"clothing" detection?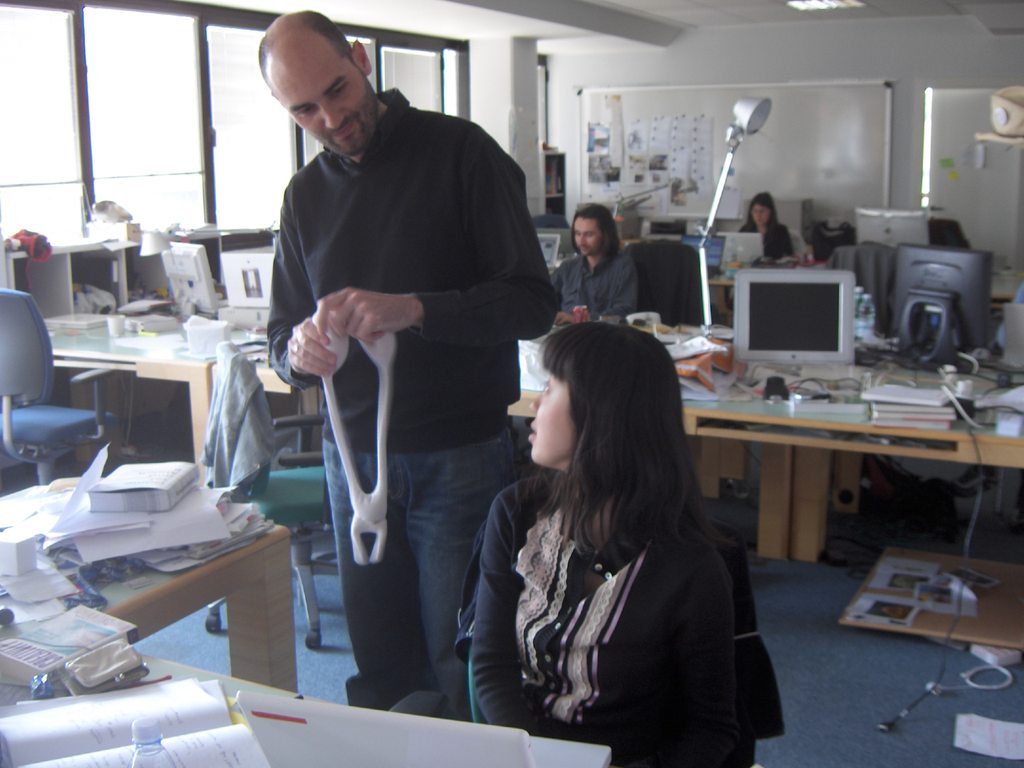
[left=463, top=403, right=778, bottom=753]
